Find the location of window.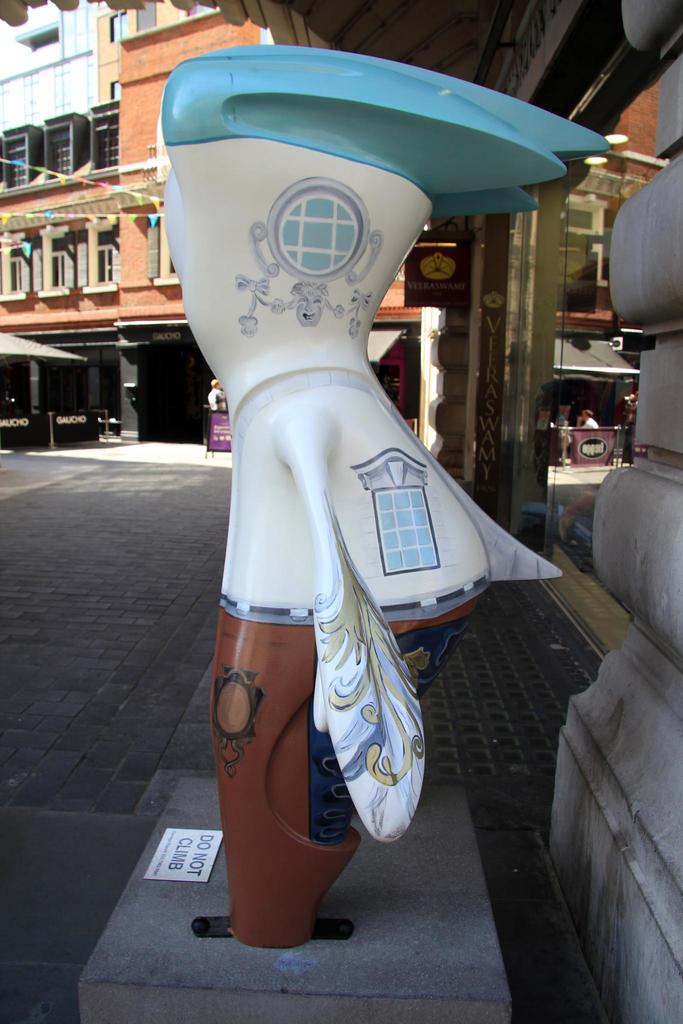
Location: [left=6, top=247, right=36, bottom=296].
